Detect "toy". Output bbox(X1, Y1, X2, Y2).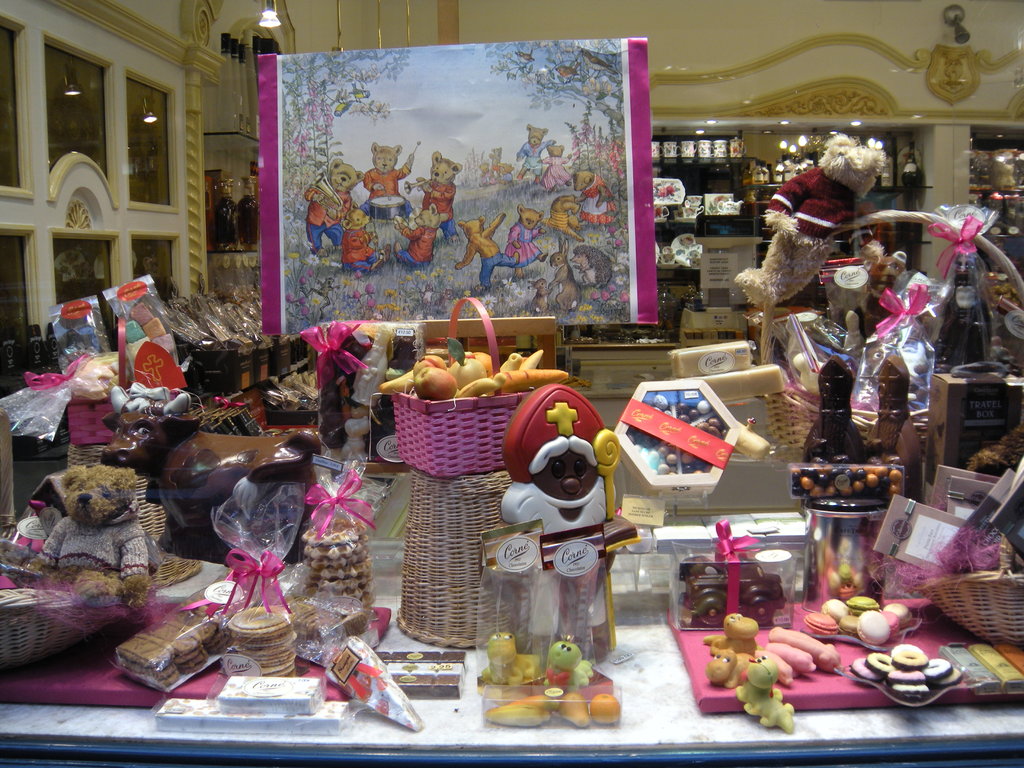
bbox(670, 518, 799, 629).
